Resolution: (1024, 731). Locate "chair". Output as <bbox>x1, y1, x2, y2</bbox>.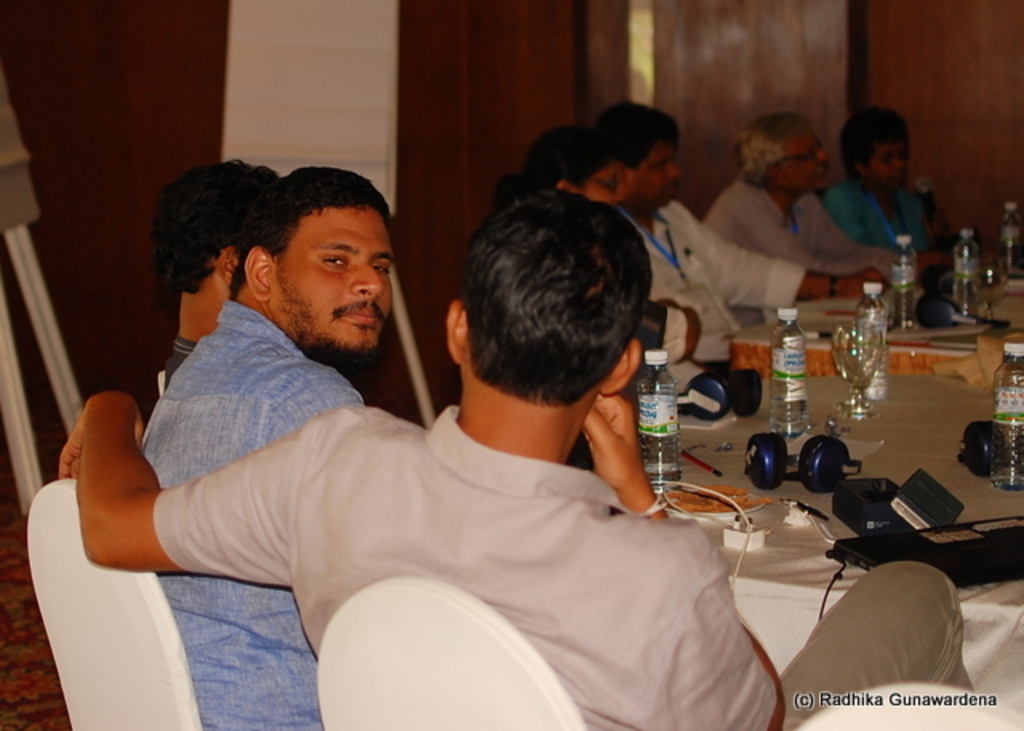
<bbox>155, 371, 168, 397</bbox>.
